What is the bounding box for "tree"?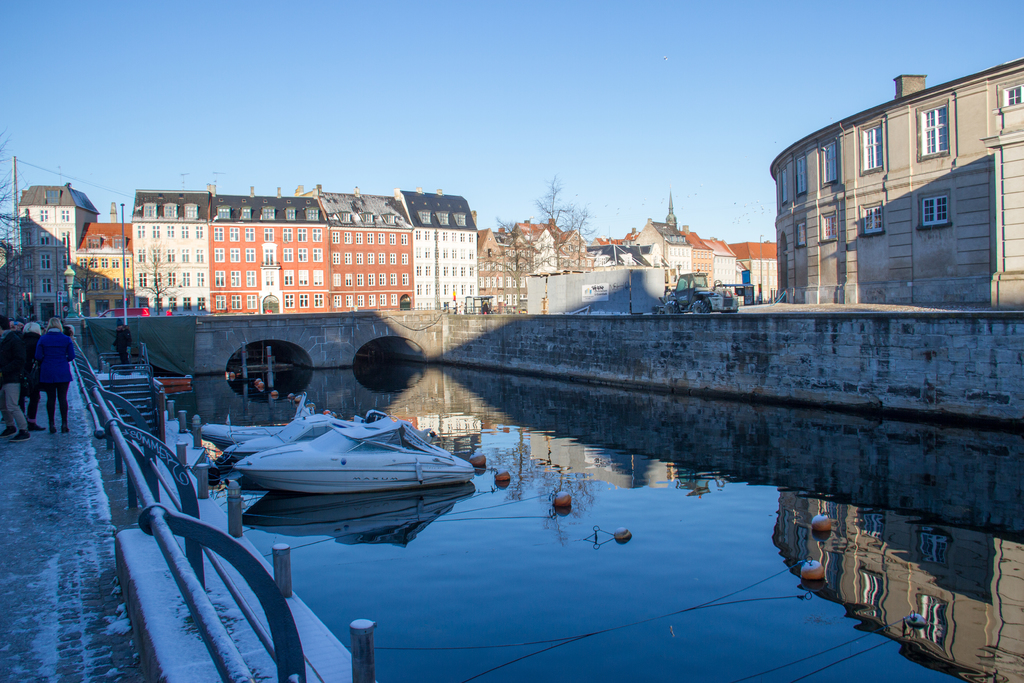
l=480, t=217, r=561, b=307.
